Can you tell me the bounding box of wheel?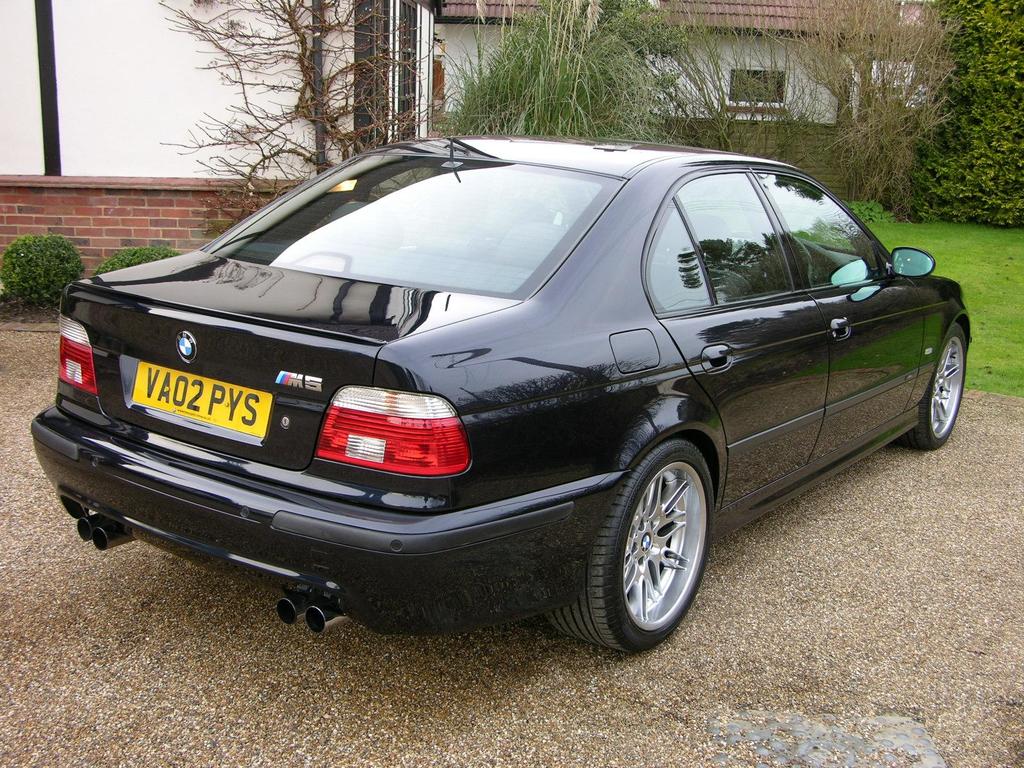
left=536, top=447, right=712, bottom=652.
